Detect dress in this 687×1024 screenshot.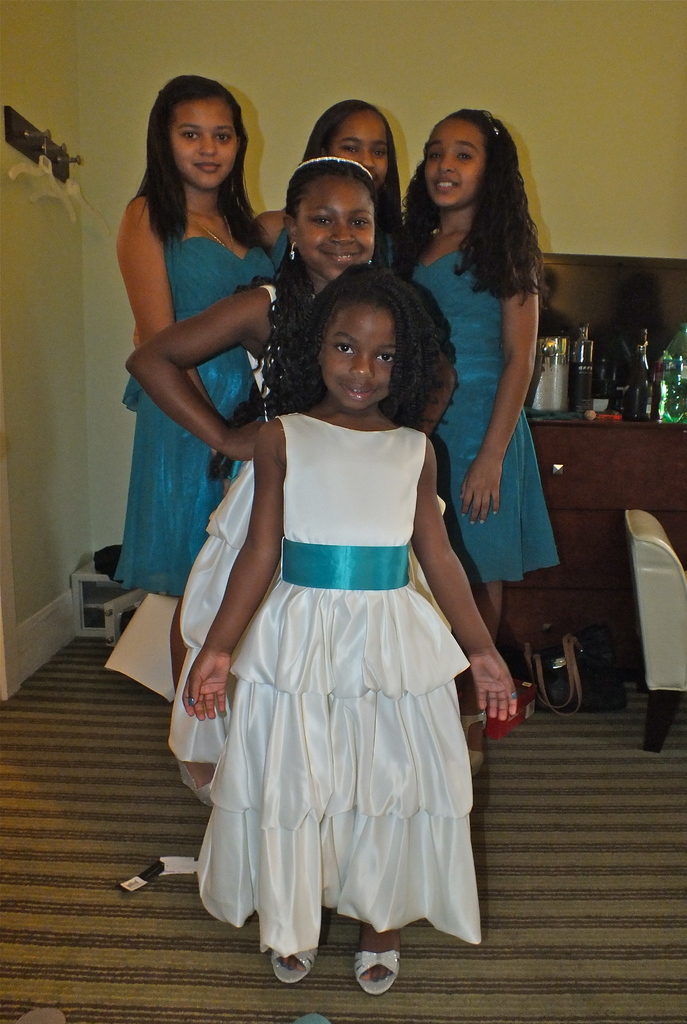
Detection: [196,408,479,950].
